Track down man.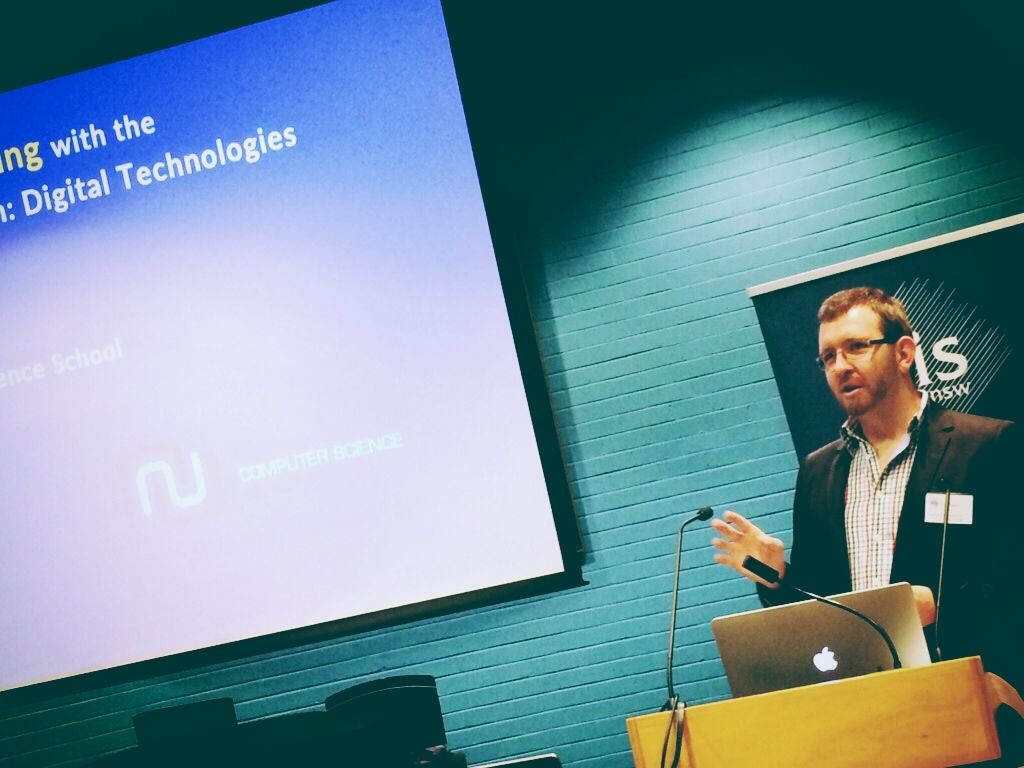
Tracked to <region>701, 283, 1023, 765</region>.
